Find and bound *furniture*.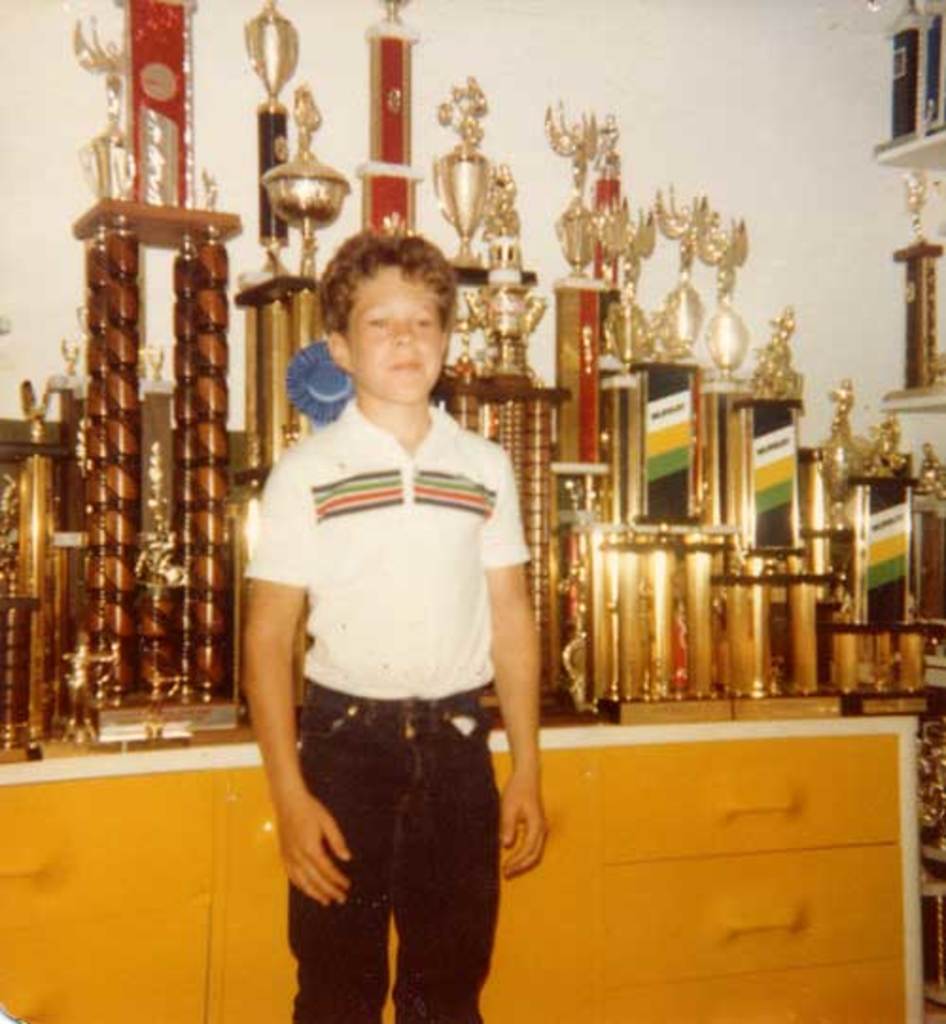
Bound: <bbox>0, 714, 927, 1022</bbox>.
